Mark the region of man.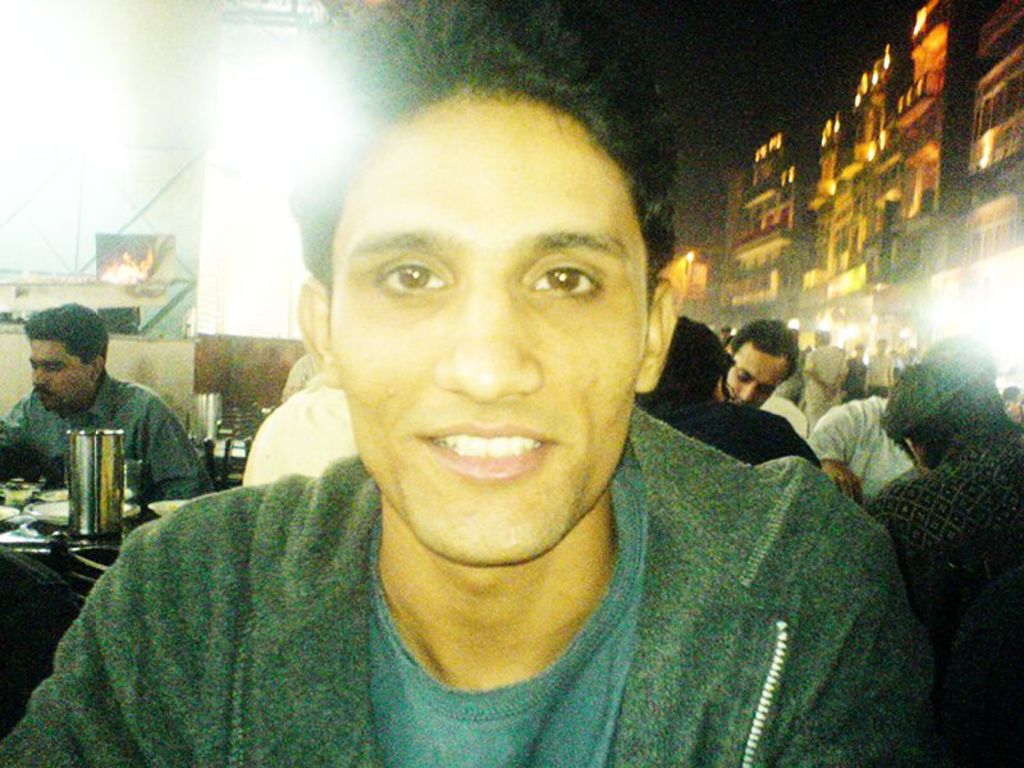
Region: (left=723, top=314, right=810, bottom=443).
